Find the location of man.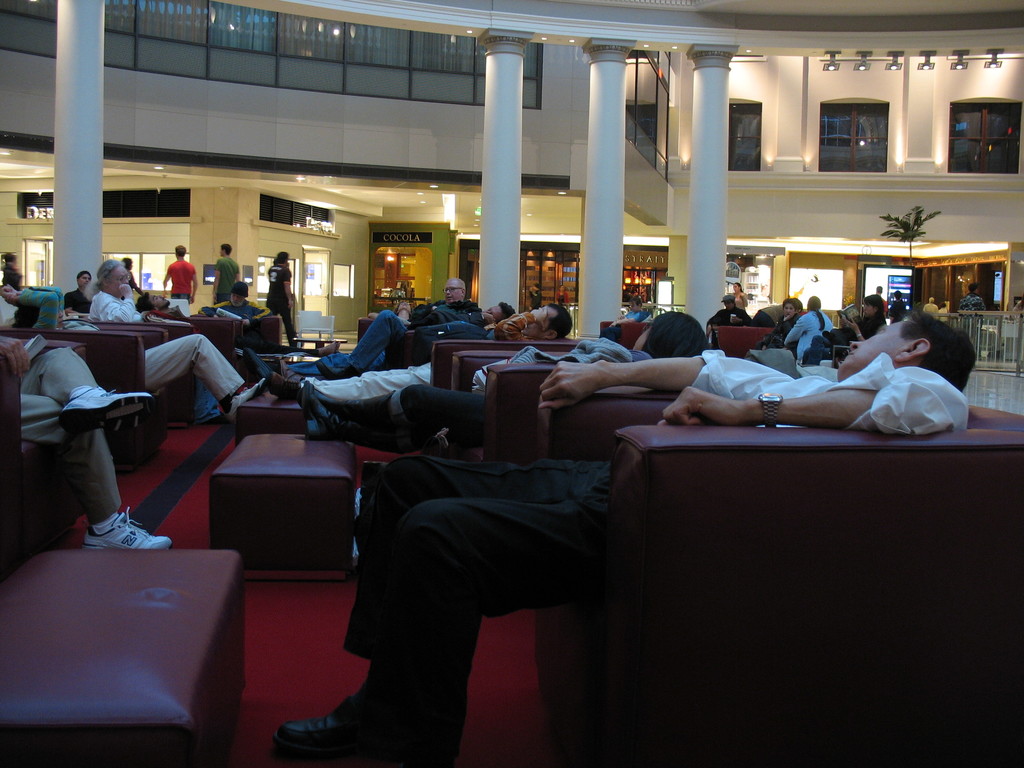
Location: bbox=(84, 252, 263, 417).
